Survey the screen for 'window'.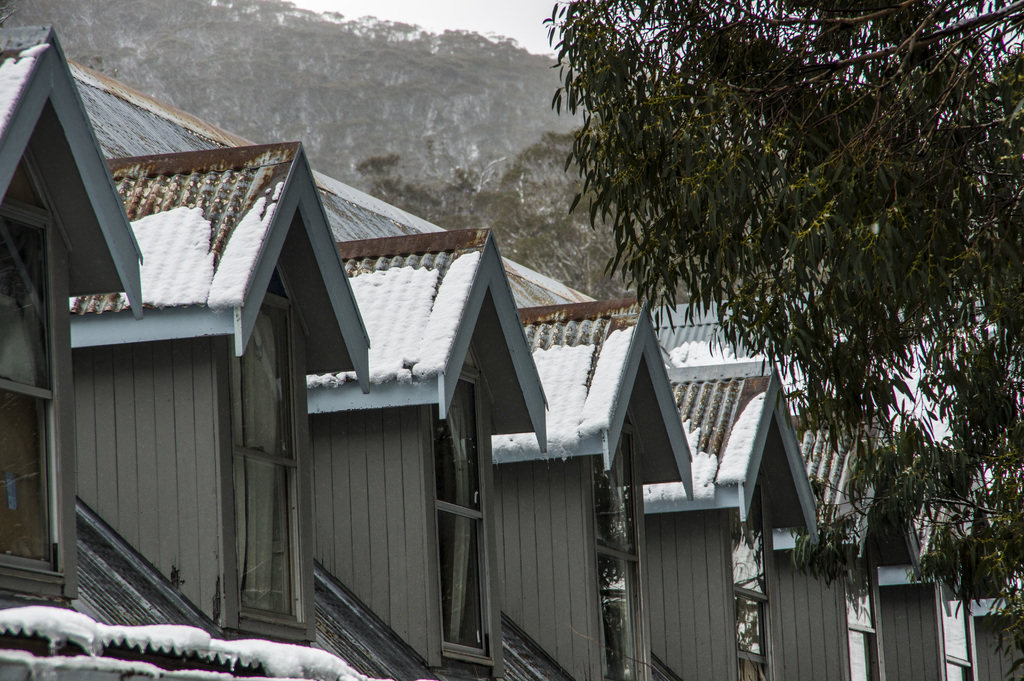
Survey found: BBox(0, 146, 79, 599).
